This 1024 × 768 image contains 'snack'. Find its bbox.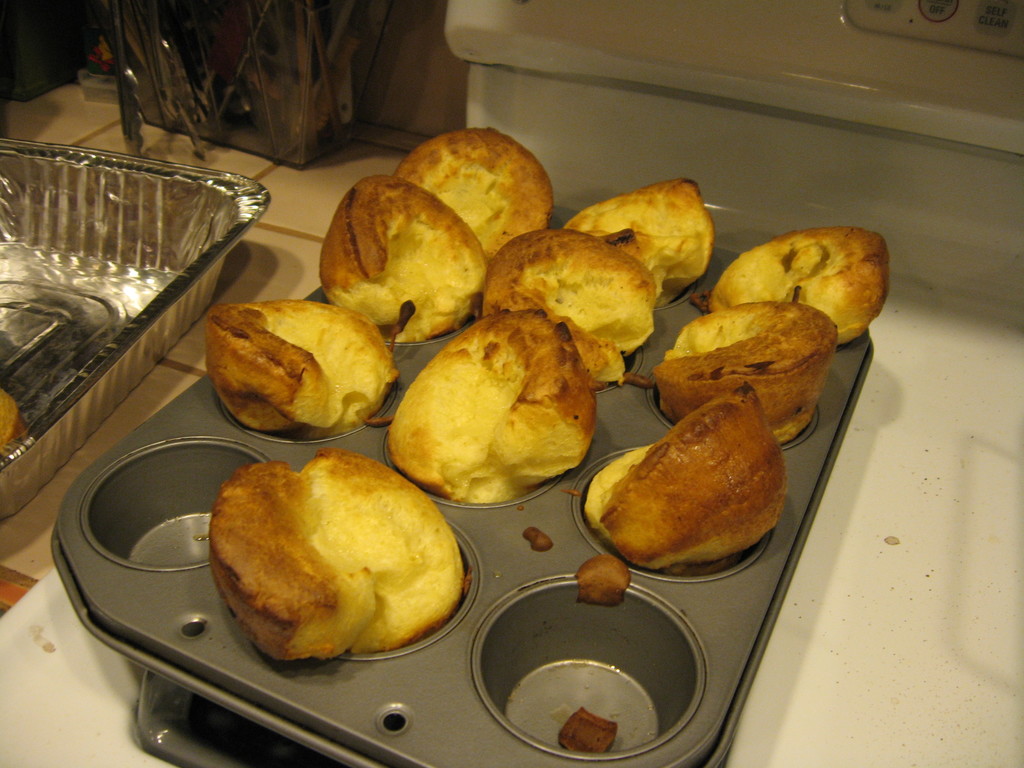
x1=209 y1=455 x2=470 y2=662.
